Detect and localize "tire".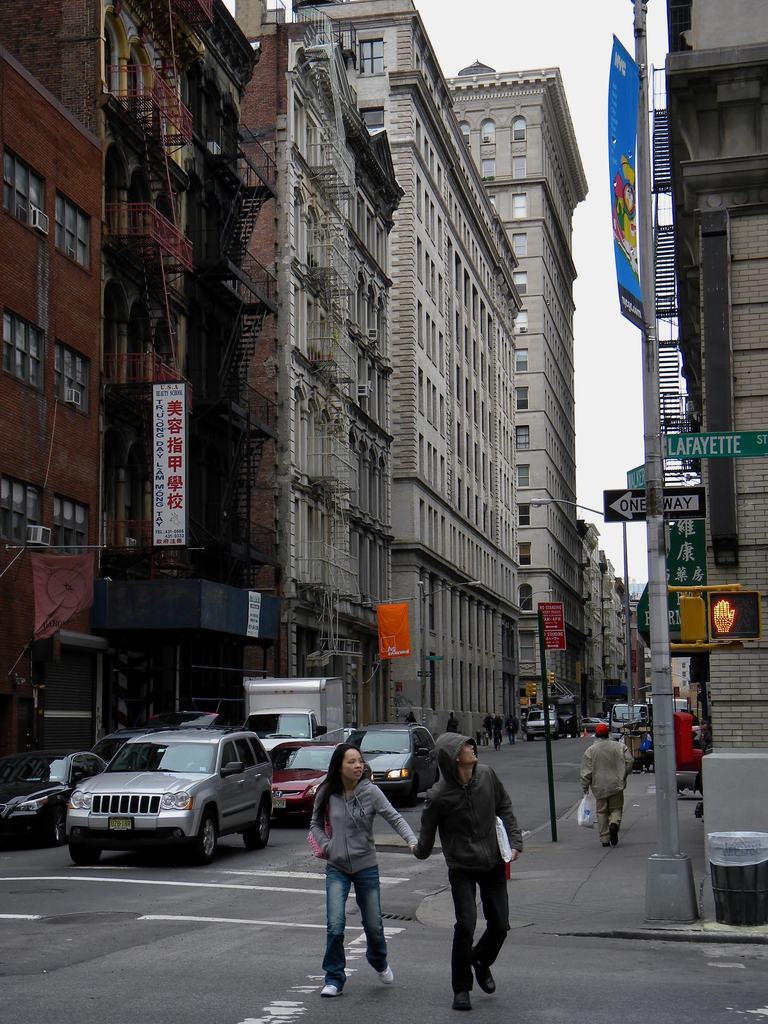
Localized at <bbox>45, 801, 60, 848</bbox>.
